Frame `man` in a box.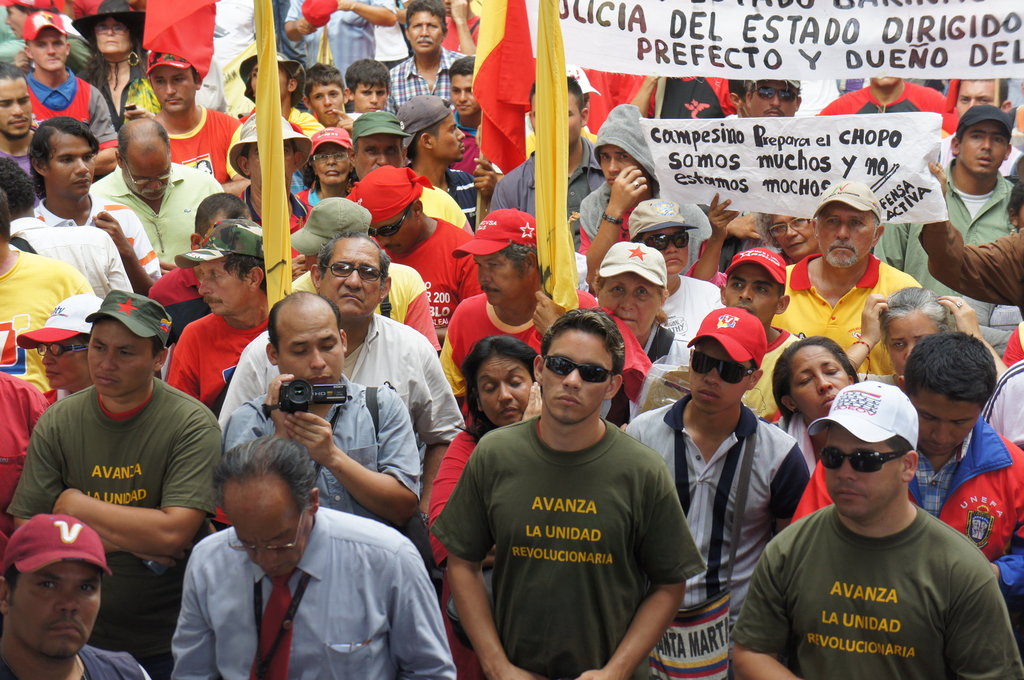
814:74:953:121.
